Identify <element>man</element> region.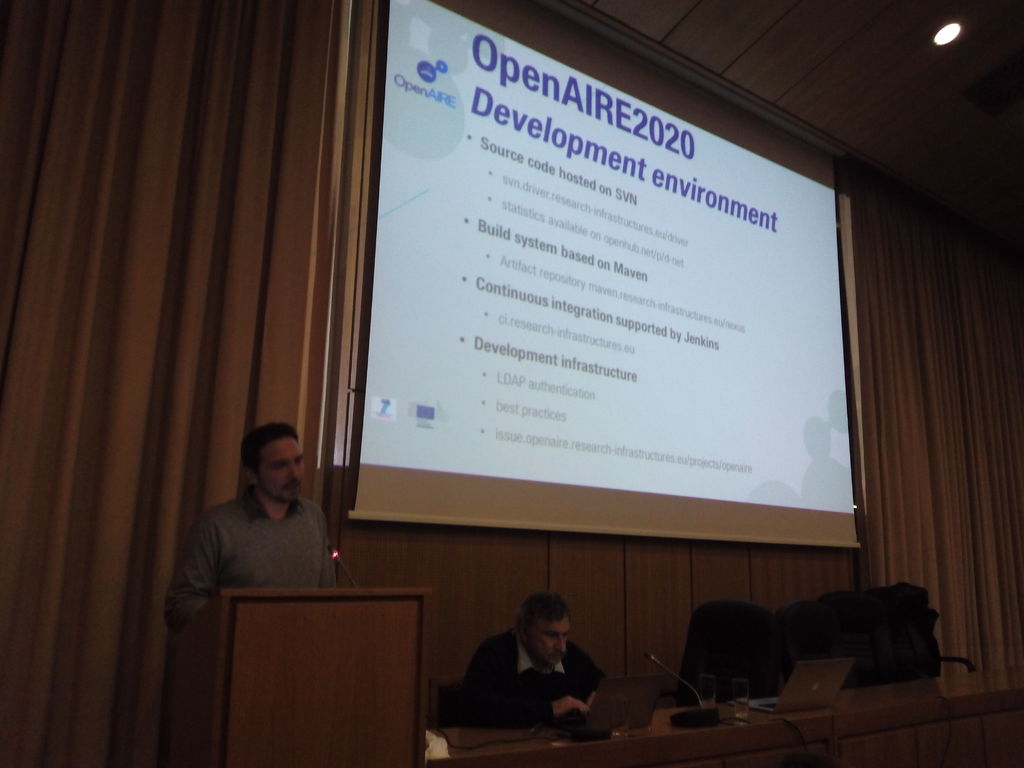
Region: 439:596:624:752.
